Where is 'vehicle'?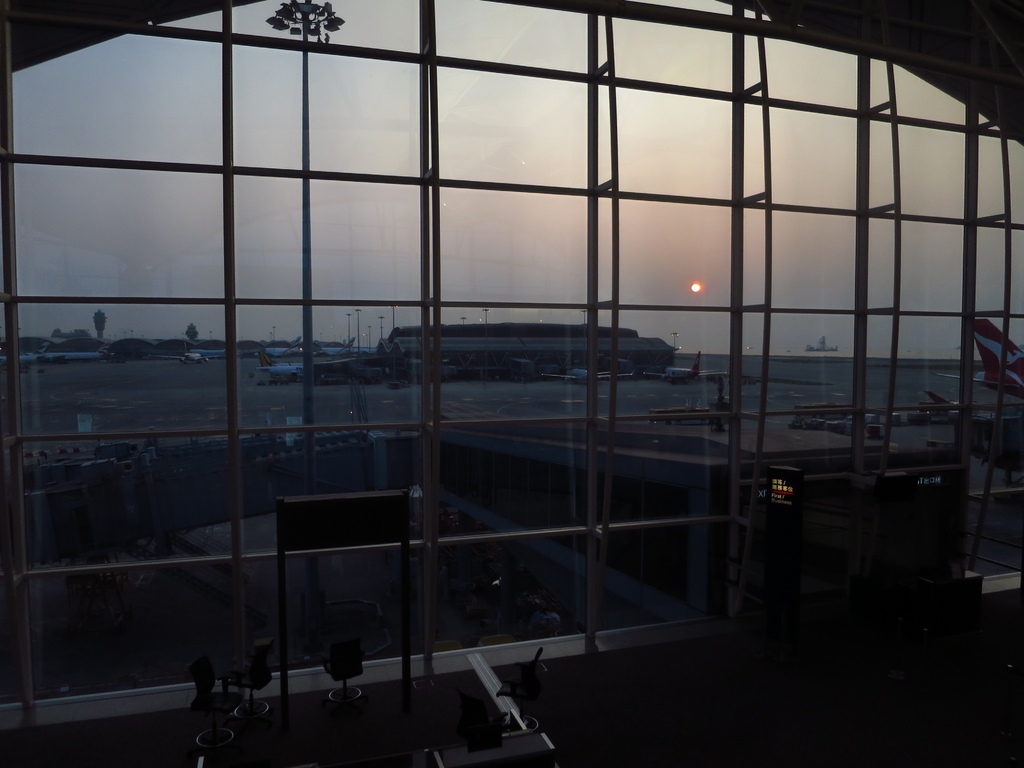
x1=187 y1=348 x2=227 y2=362.
